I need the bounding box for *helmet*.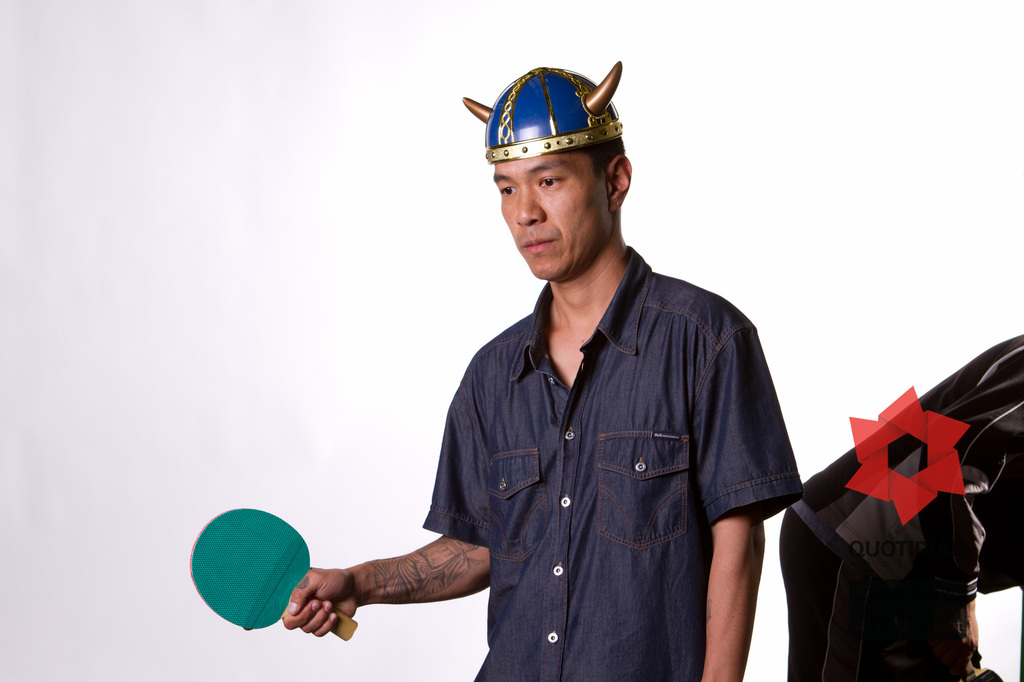
Here it is: 461, 56, 625, 161.
